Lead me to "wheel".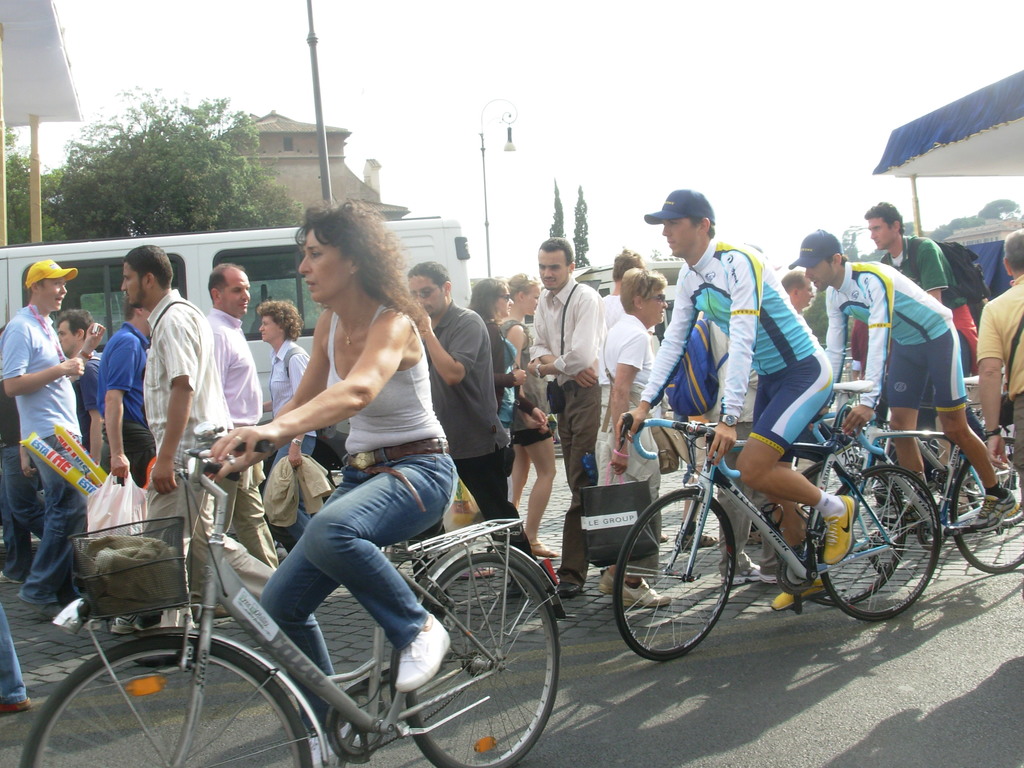
Lead to 801:460:908:609.
